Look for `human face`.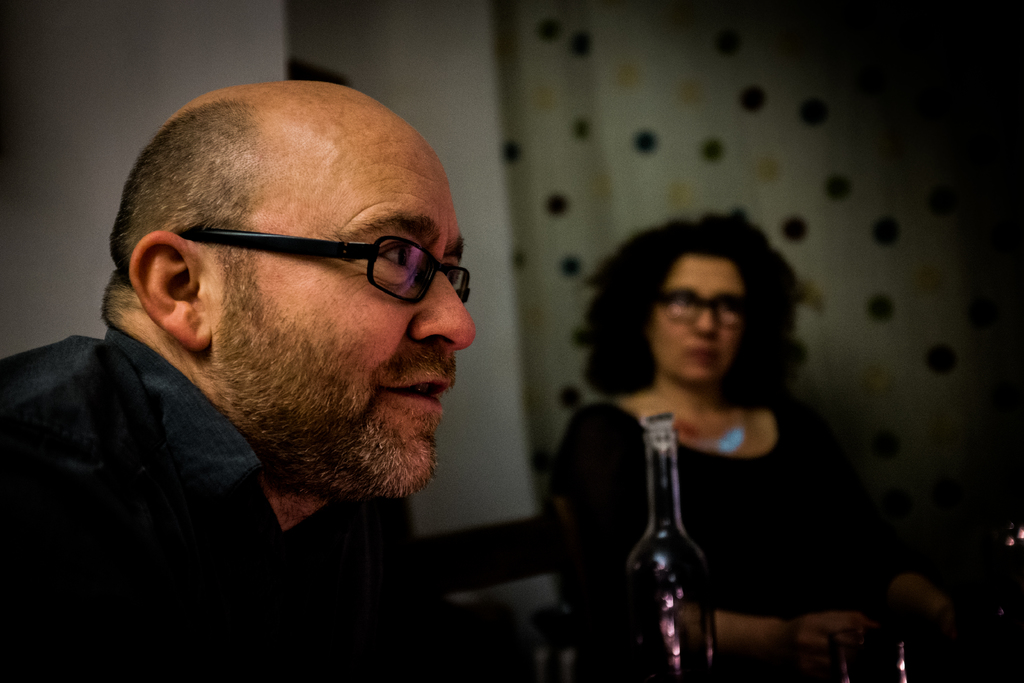
Found: pyautogui.locateOnScreen(653, 256, 746, 383).
